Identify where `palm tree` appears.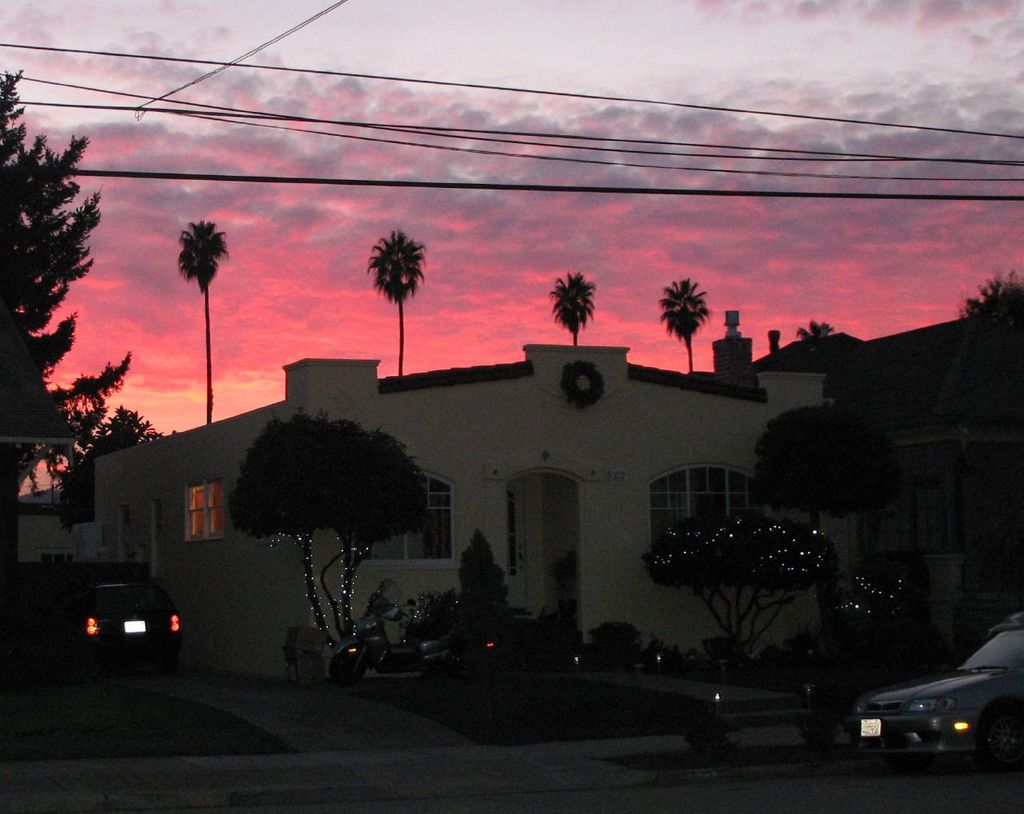
Appears at rect(962, 270, 1022, 453).
